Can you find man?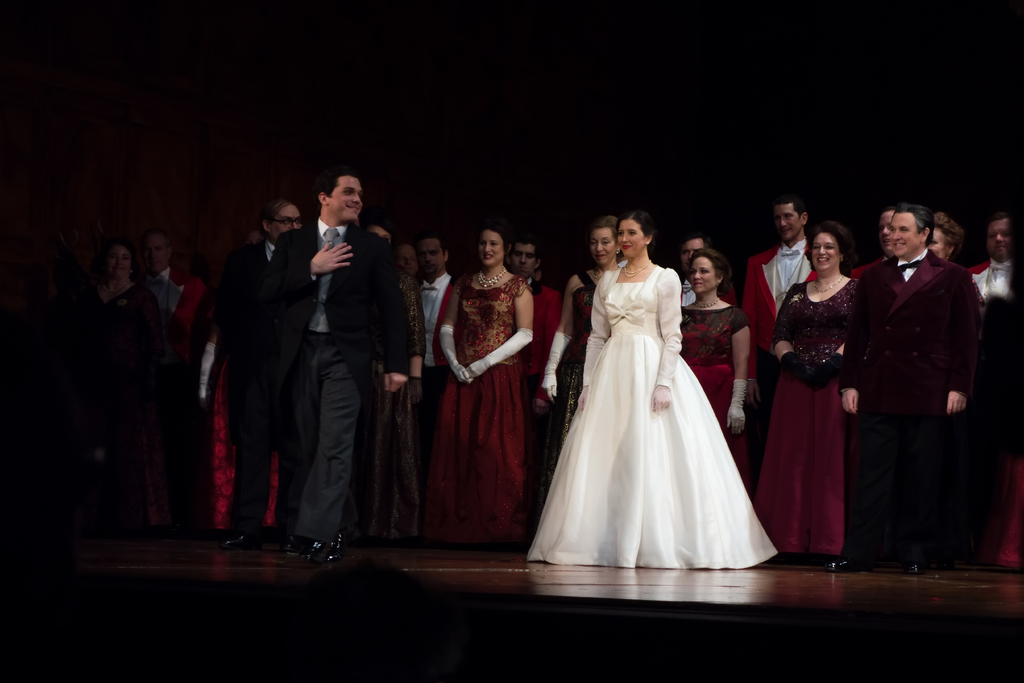
Yes, bounding box: [845,195,994,579].
